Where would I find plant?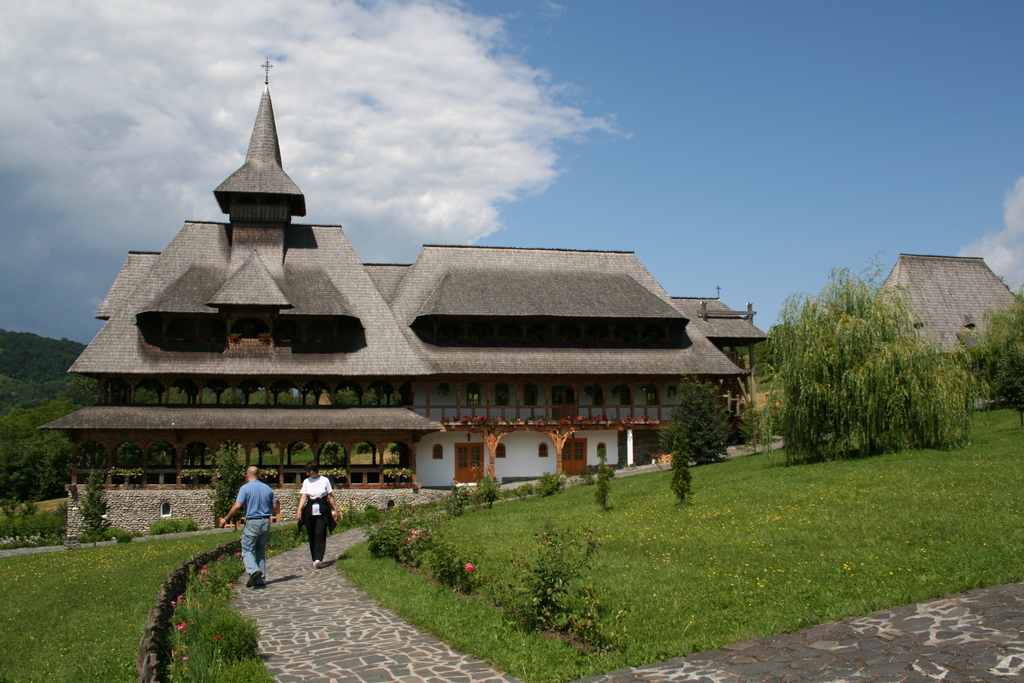
At (left=252, top=470, right=275, bottom=481).
